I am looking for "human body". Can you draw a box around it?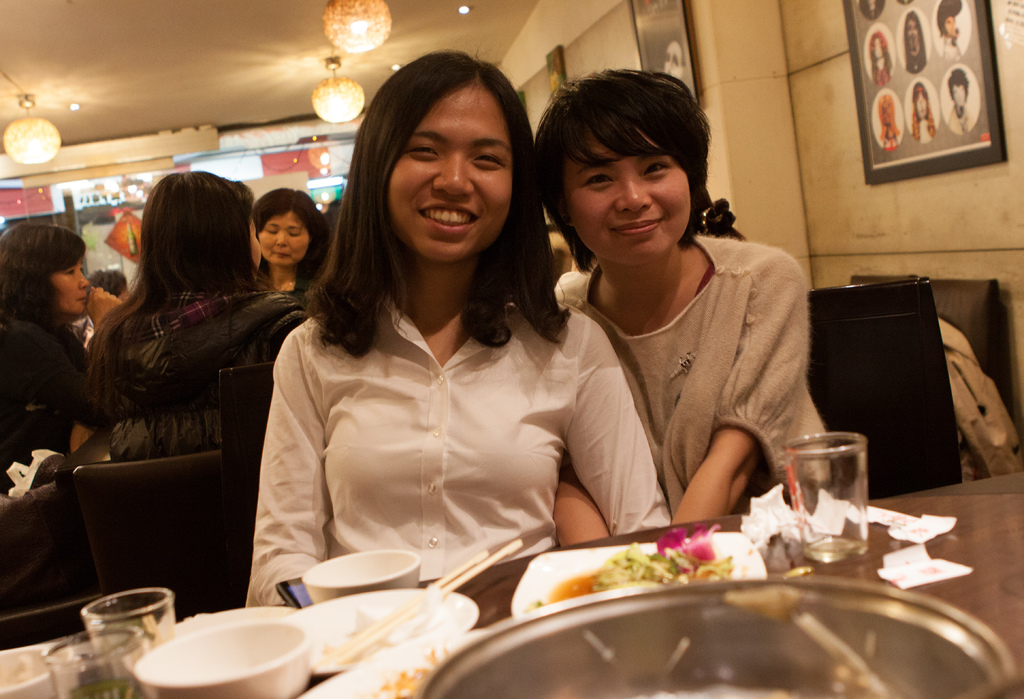
Sure, the bounding box is box=[1, 221, 122, 480].
